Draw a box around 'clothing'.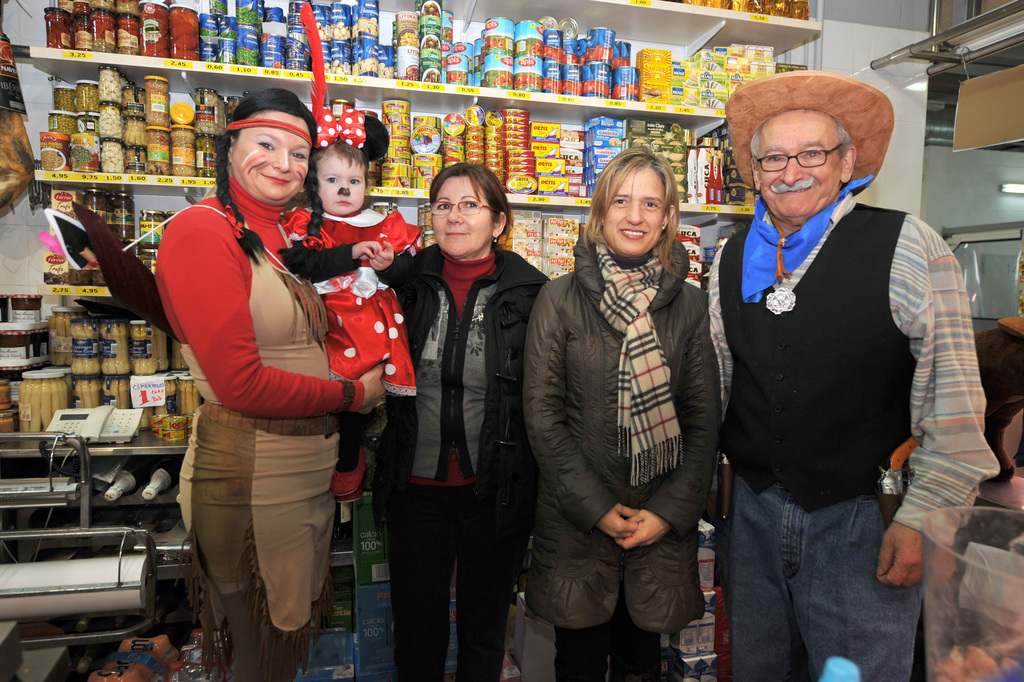
<region>285, 203, 421, 406</region>.
